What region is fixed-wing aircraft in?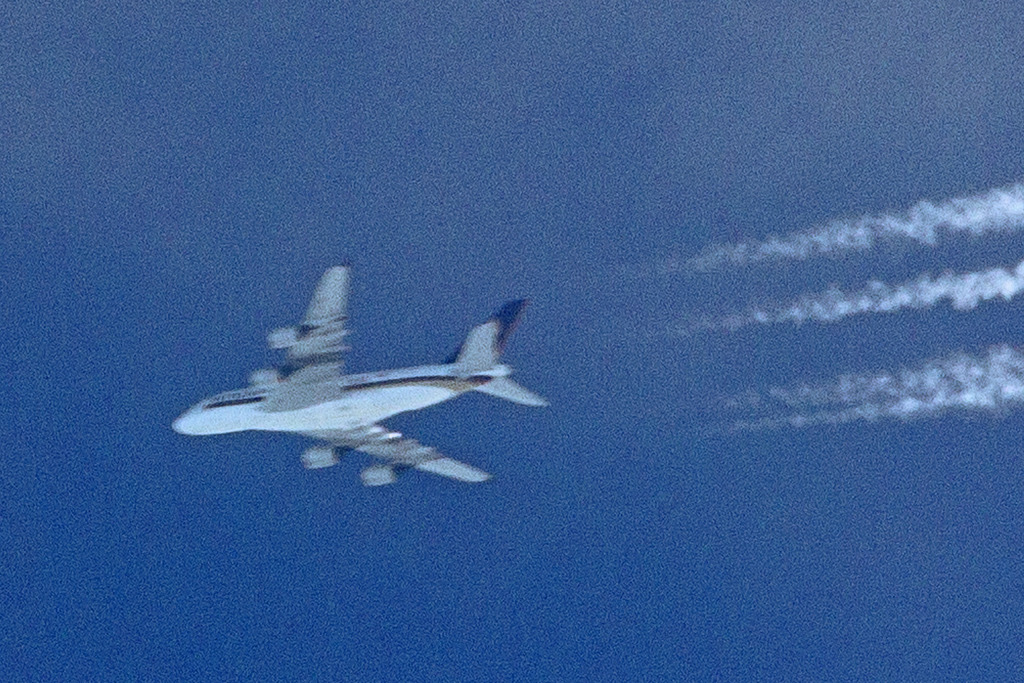
<box>166,264,553,484</box>.
